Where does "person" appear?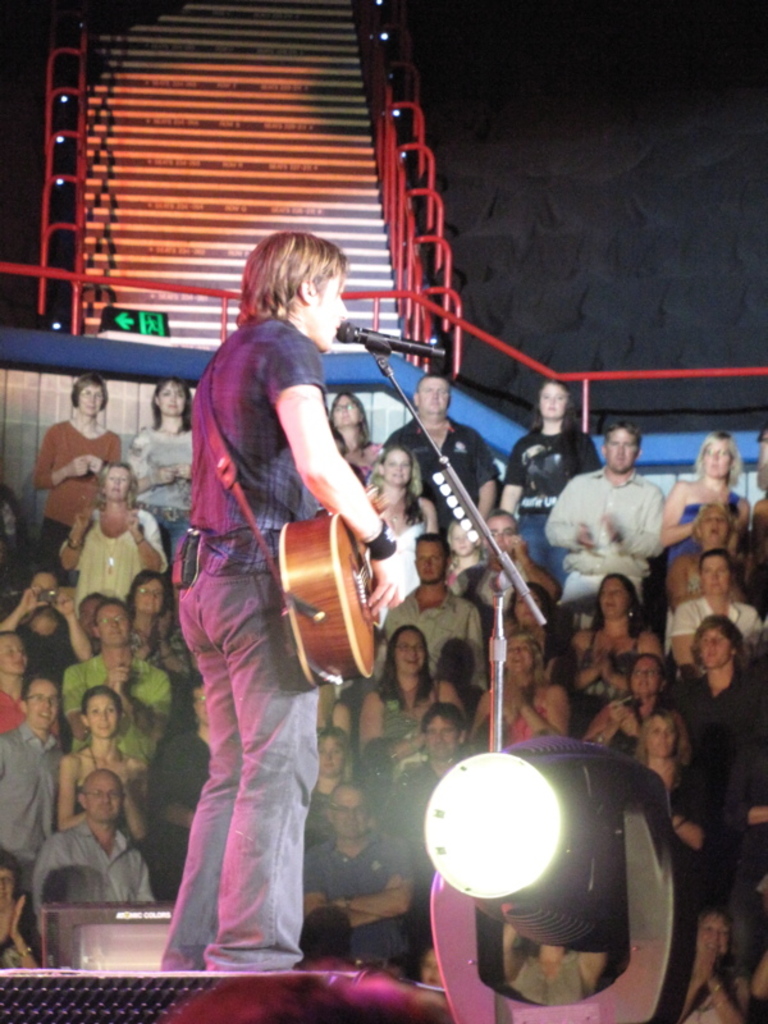
Appears at crop(0, 631, 58, 742).
